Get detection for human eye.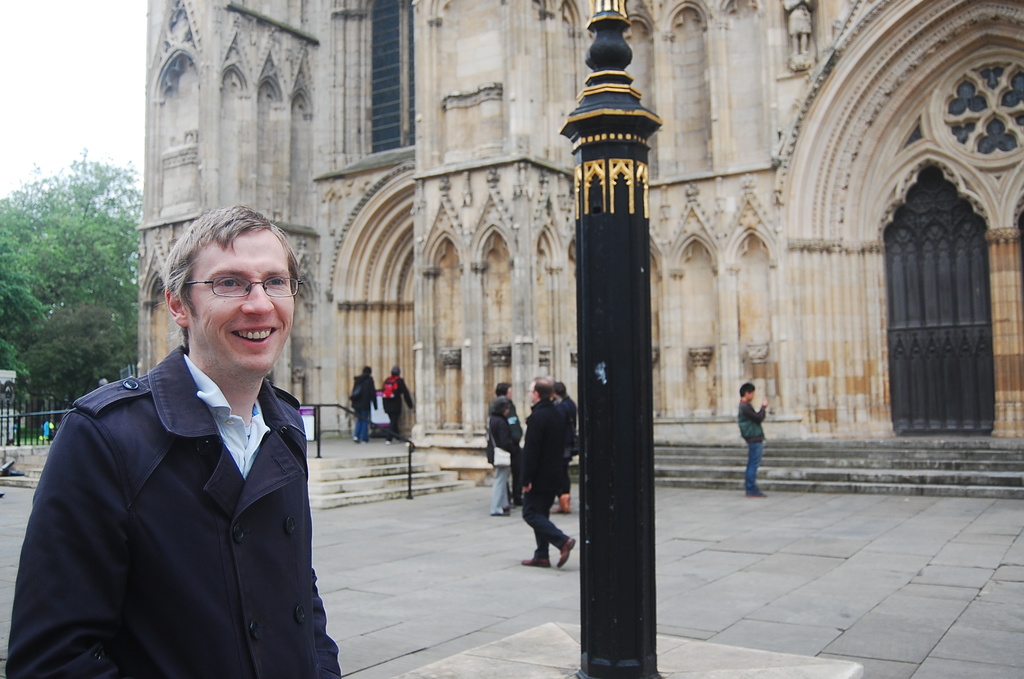
Detection: Rect(211, 274, 250, 291).
